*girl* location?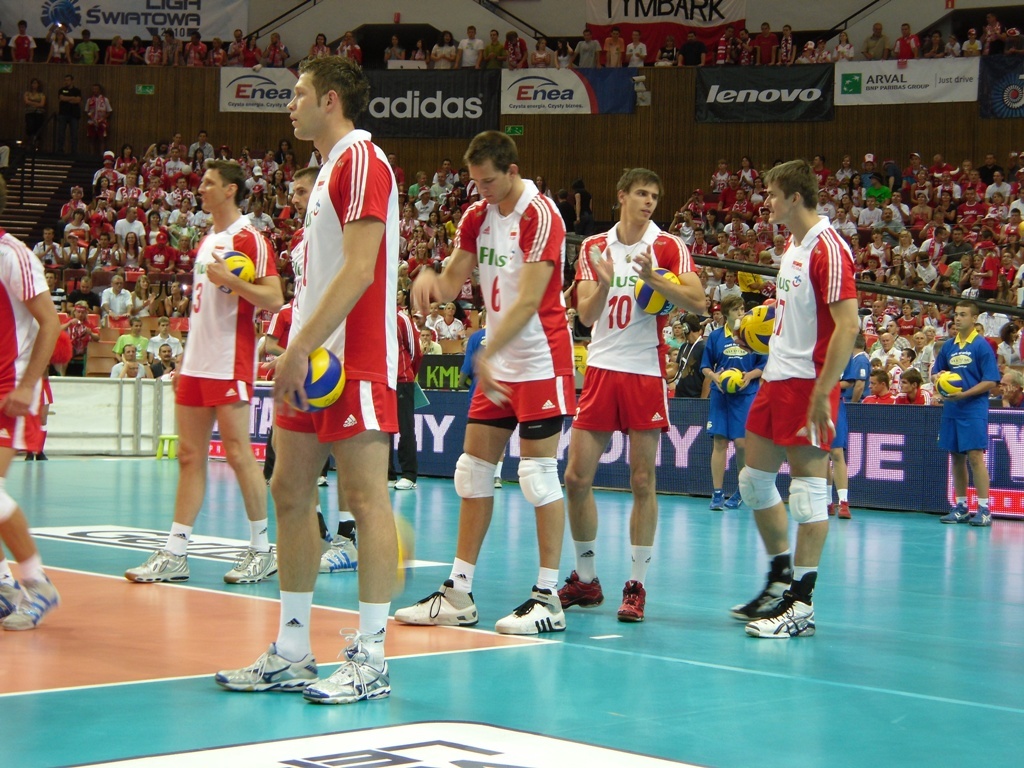
(890, 231, 920, 258)
